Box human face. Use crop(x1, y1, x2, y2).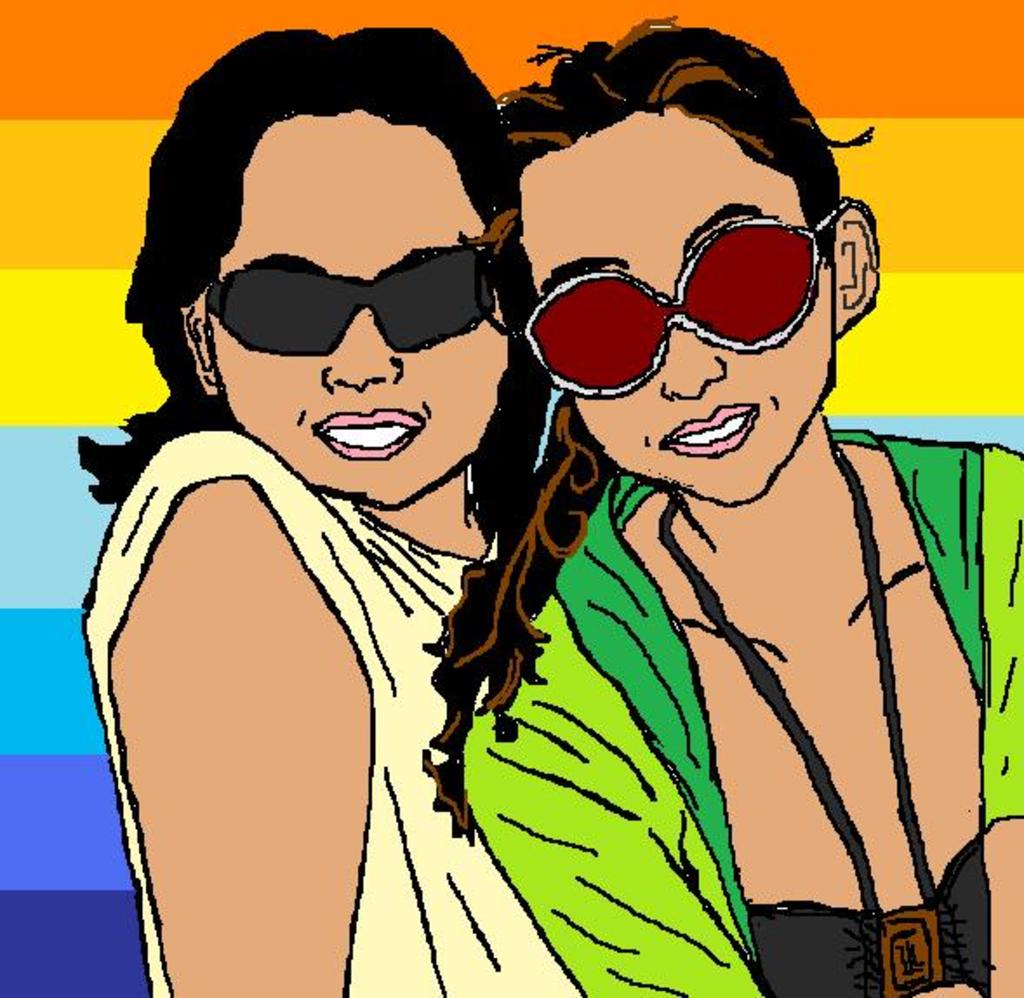
crop(515, 123, 834, 494).
